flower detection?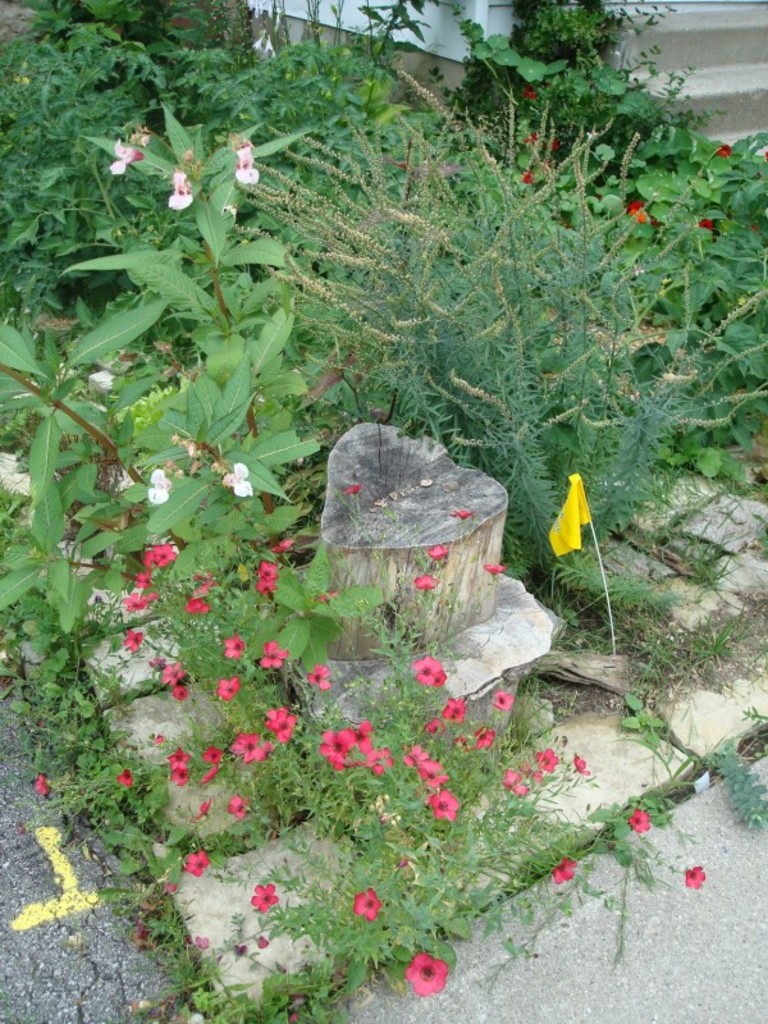
x1=151, y1=659, x2=161, y2=668
